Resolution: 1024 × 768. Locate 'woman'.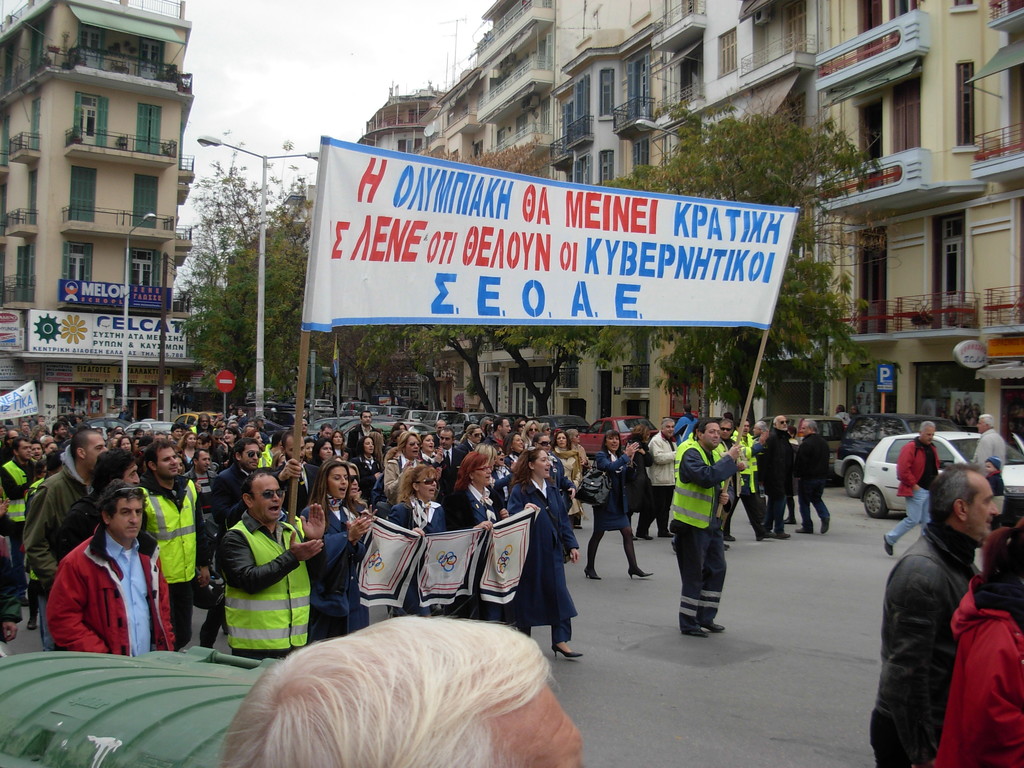
177, 454, 181, 476.
